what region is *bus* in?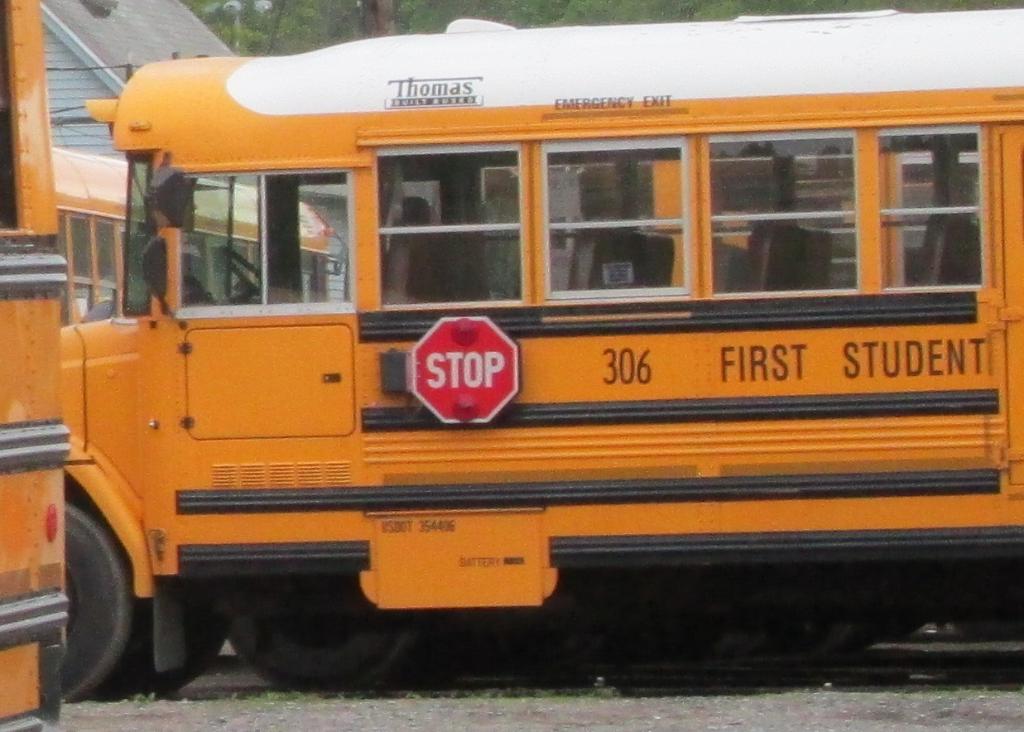
detection(60, 2, 1023, 696).
